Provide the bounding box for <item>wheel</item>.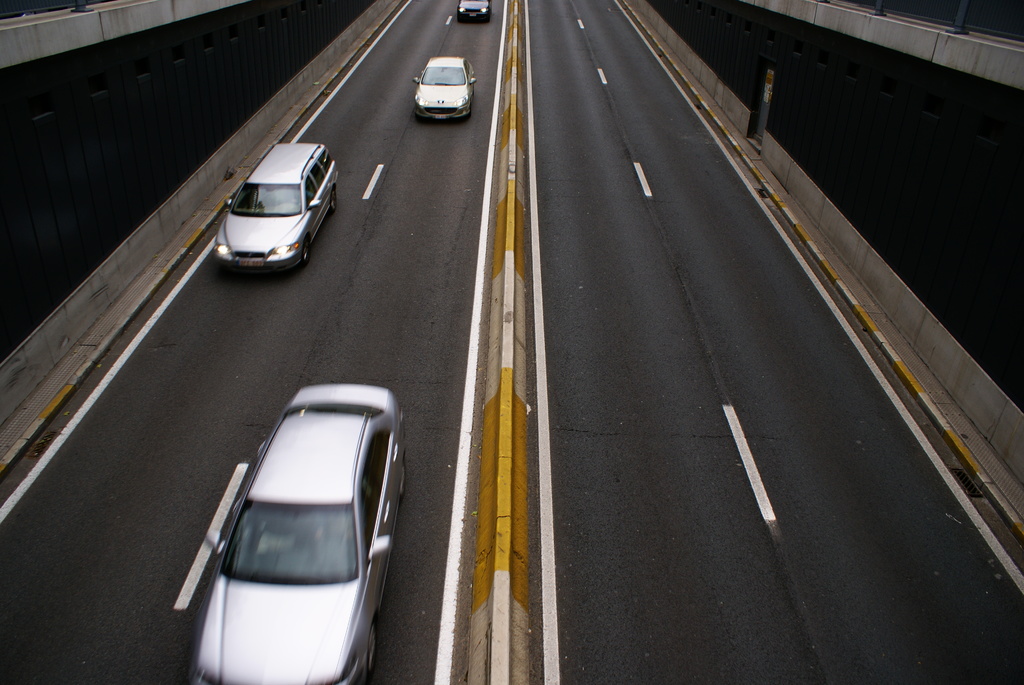
328, 185, 341, 211.
